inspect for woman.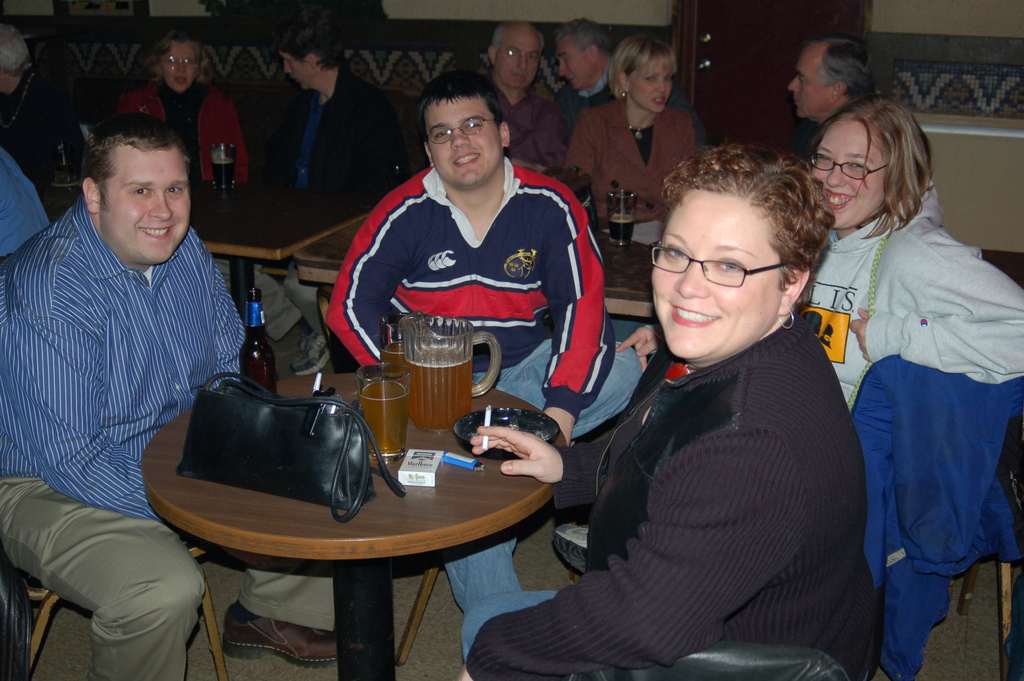
Inspection: (116, 29, 248, 183).
